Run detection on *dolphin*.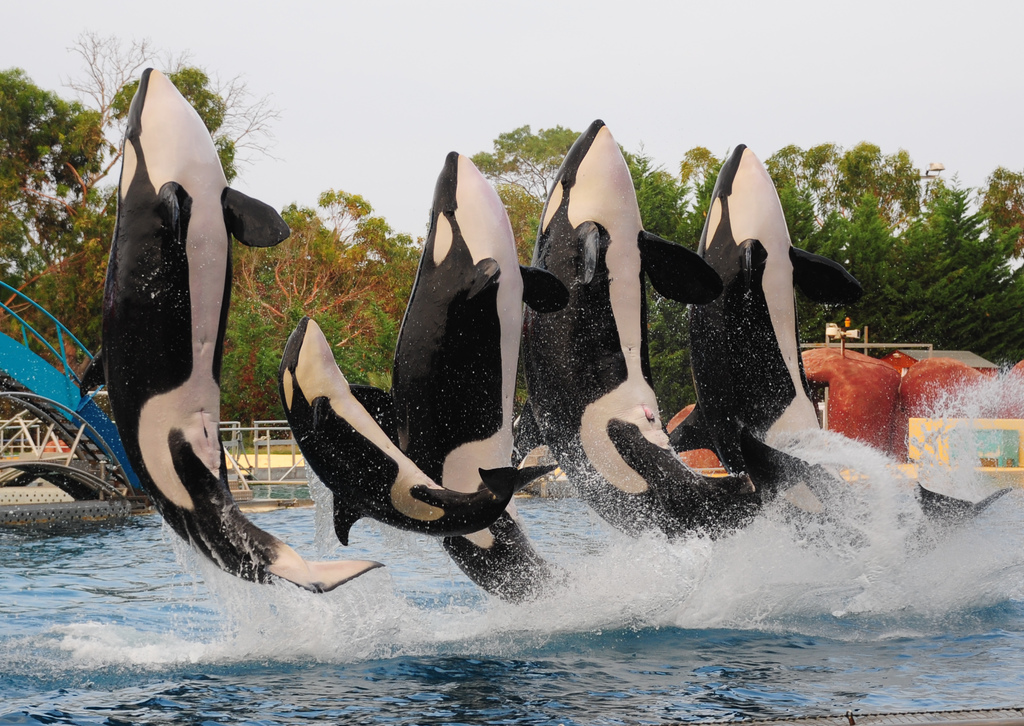
Result: left=667, top=137, right=863, bottom=542.
